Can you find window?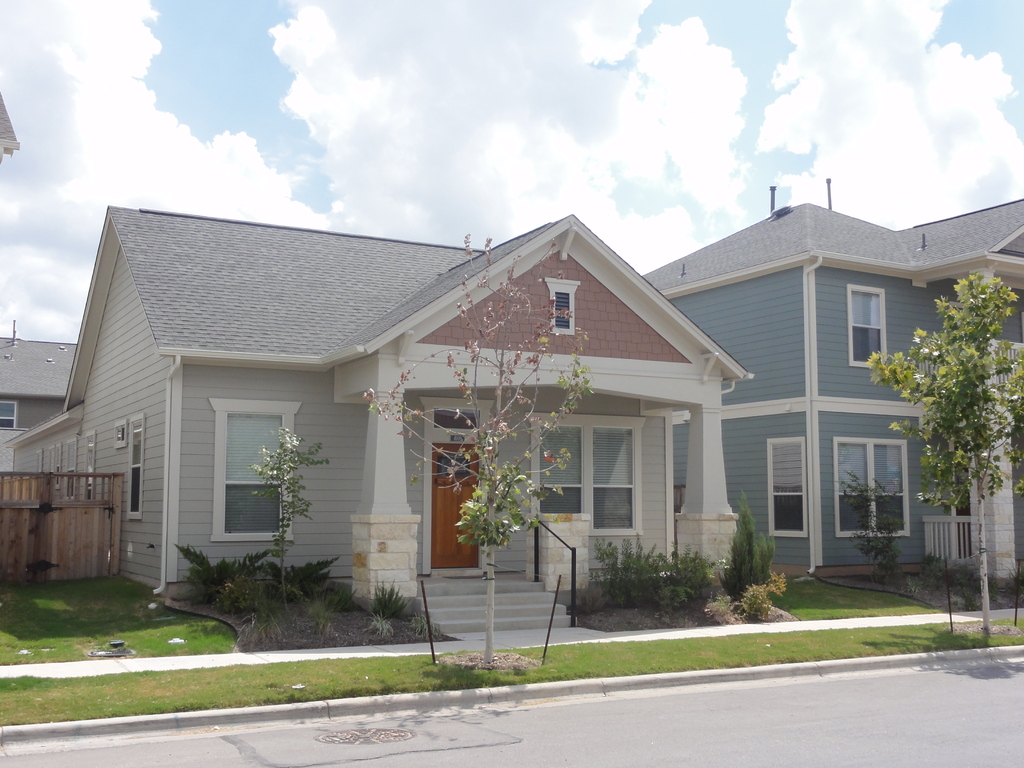
Yes, bounding box: <region>544, 278, 580, 337</region>.
